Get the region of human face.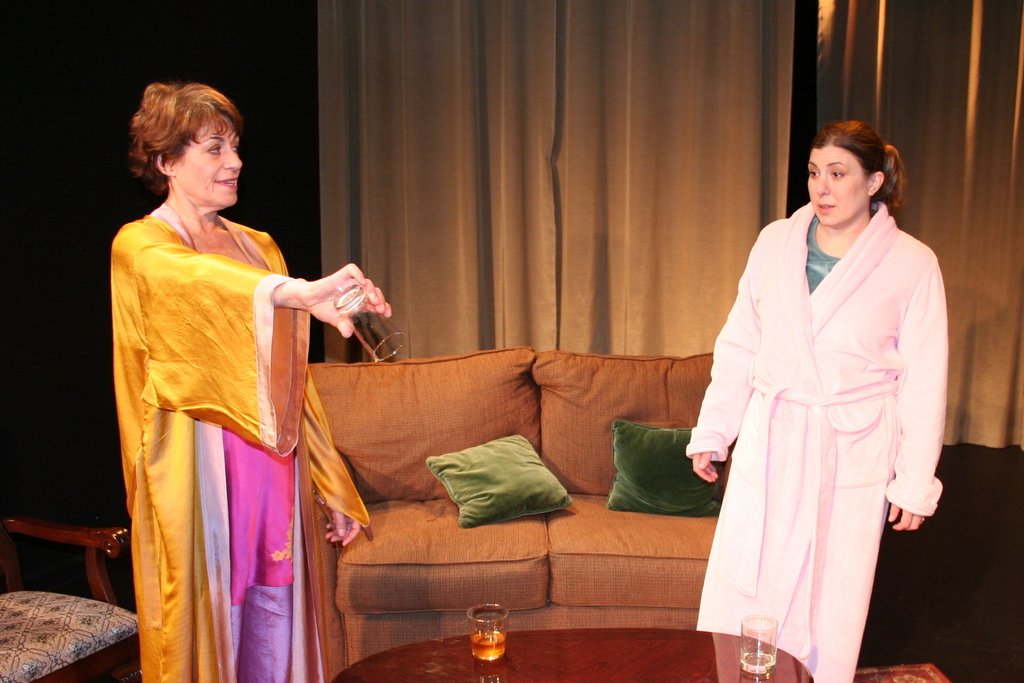
region(808, 144, 867, 225).
